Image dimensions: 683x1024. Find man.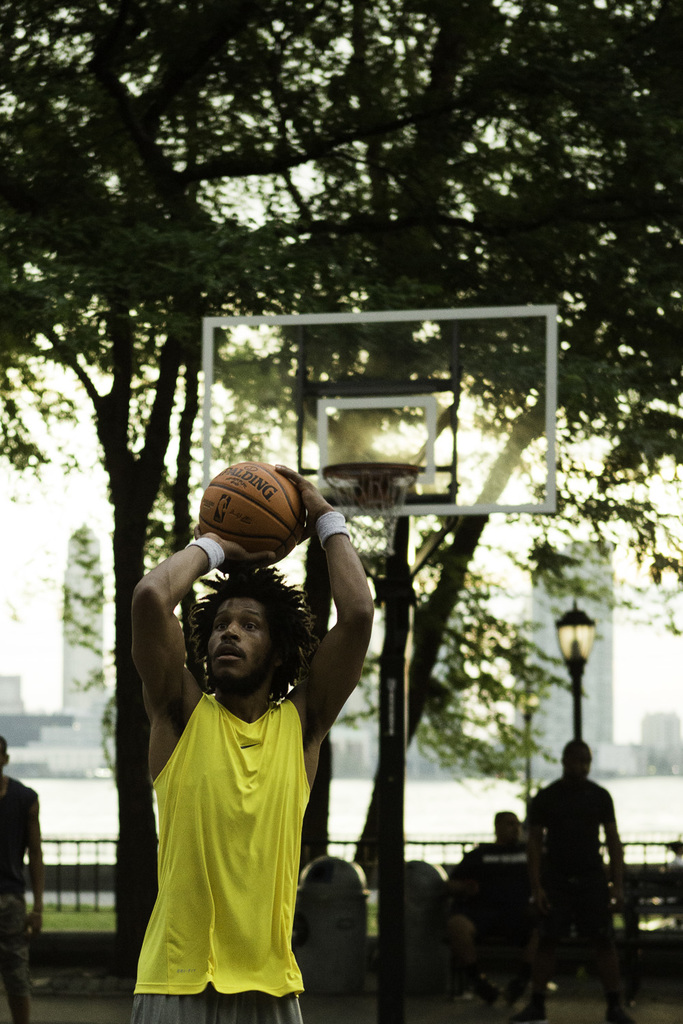
<region>527, 739, 637, 962</region>.
